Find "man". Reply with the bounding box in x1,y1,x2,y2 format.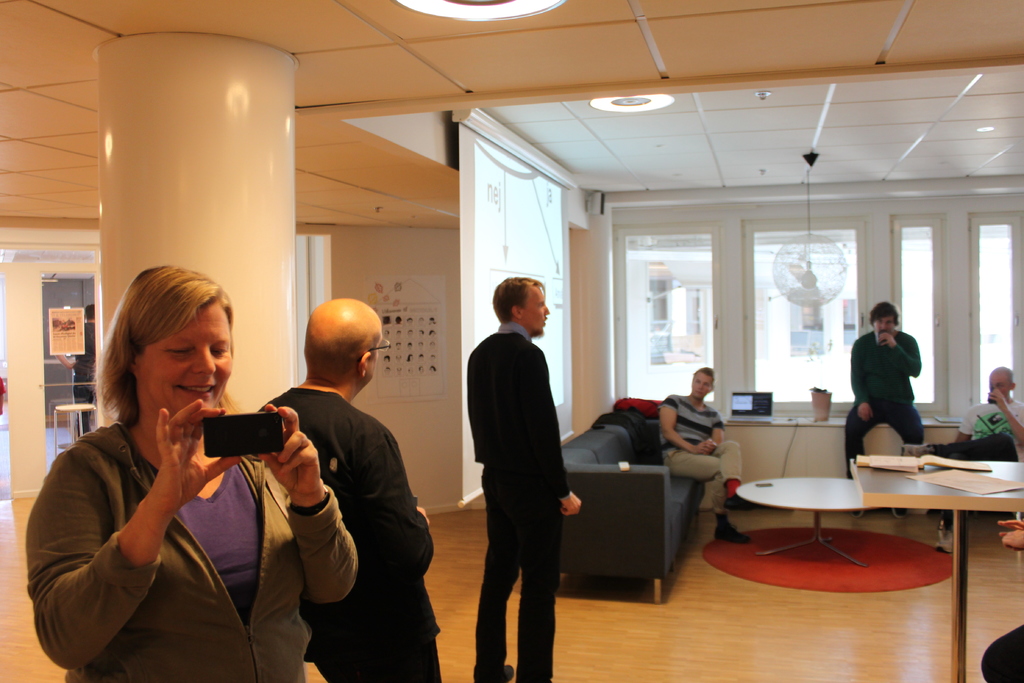
255,294,444,682.
